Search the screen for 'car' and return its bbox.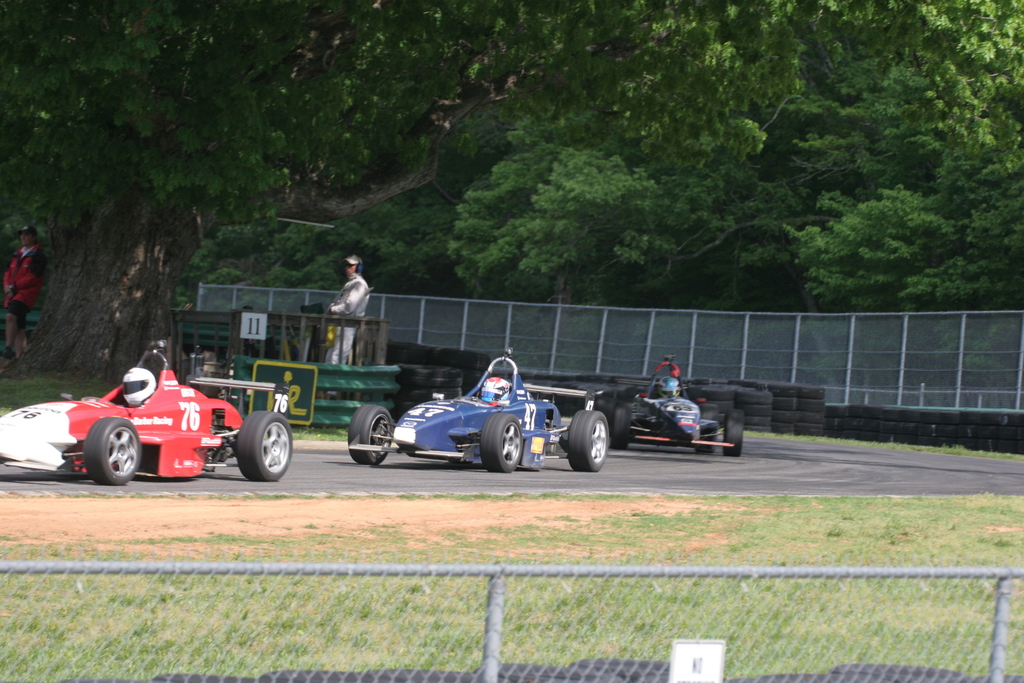
Found: l=346, t=346, r=610, b=473.
